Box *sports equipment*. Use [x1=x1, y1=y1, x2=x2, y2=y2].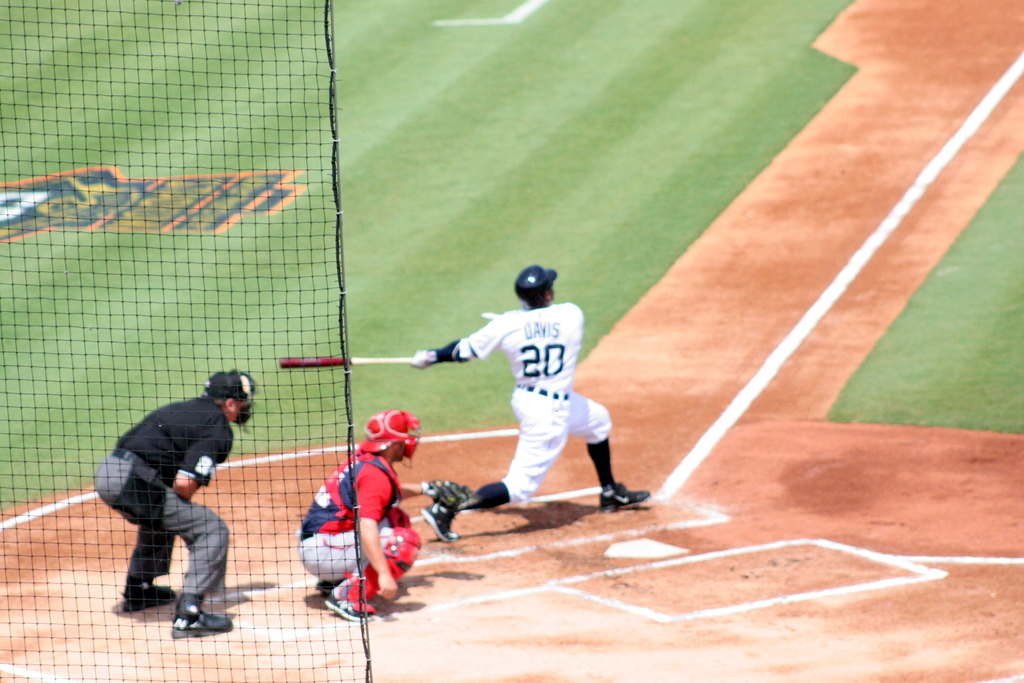
[x1=346, y1=527, x2=424, y2=616].
